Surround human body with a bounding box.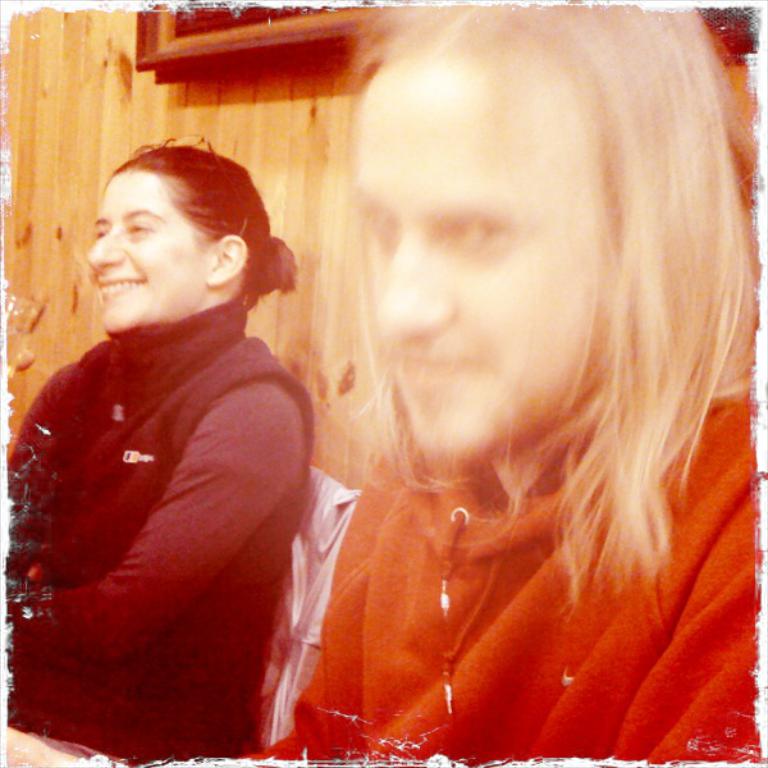
202,398,750,767.
